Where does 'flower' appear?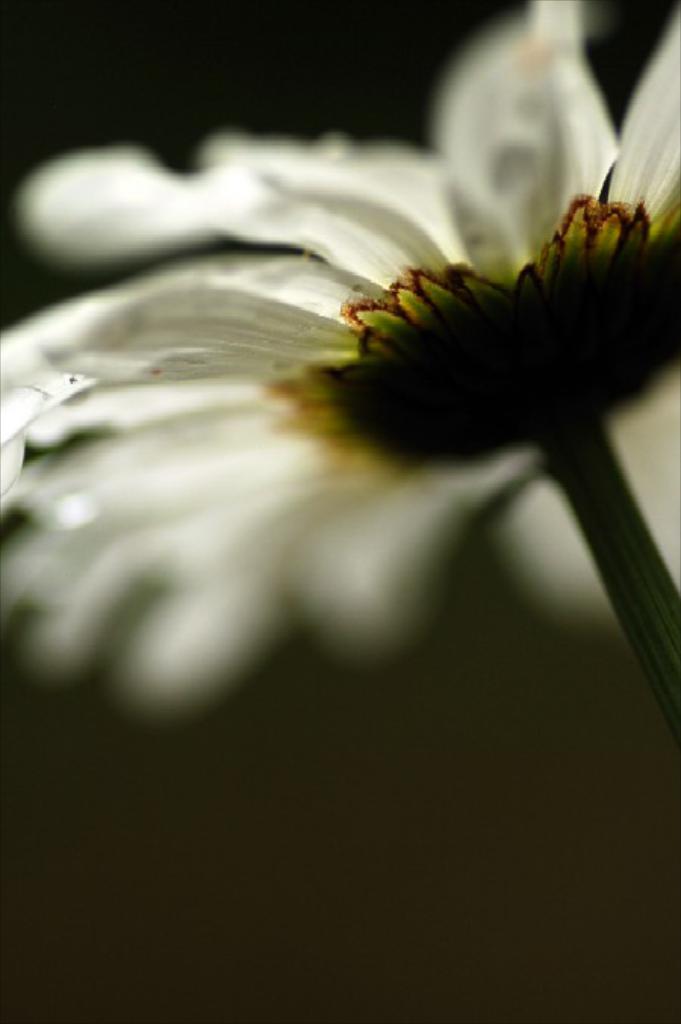
Appears at [x1=0, y1=0, x2=675, y2=700].
